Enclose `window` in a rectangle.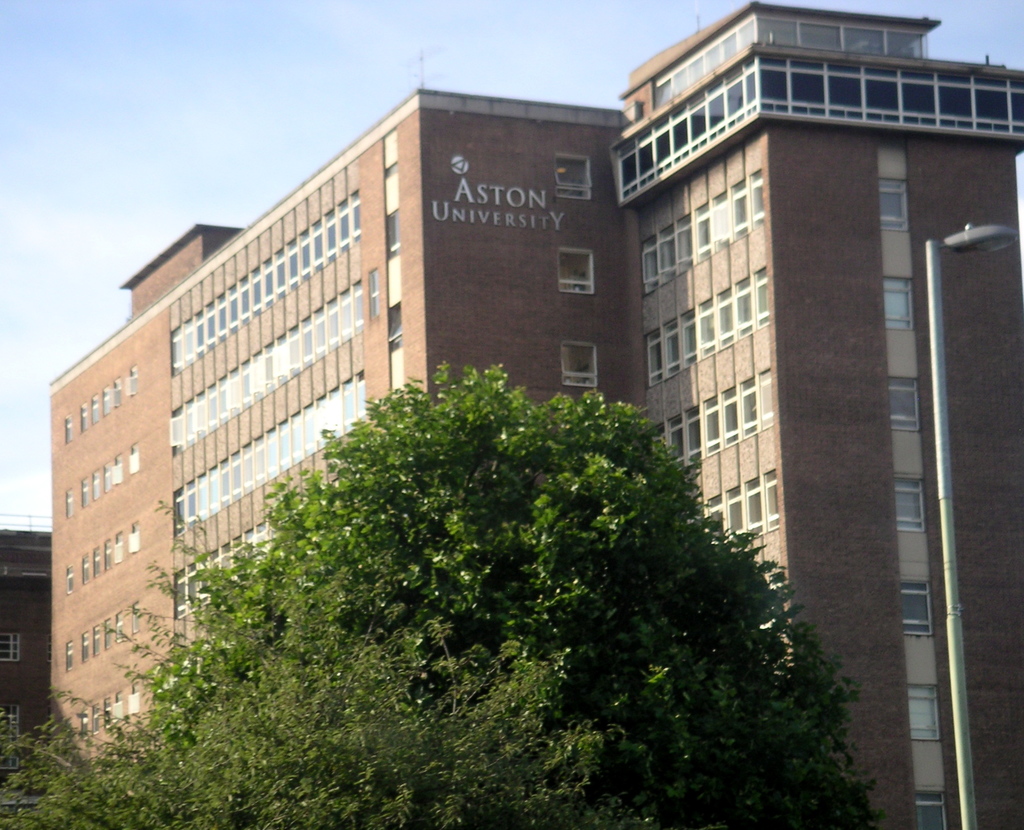
bbox(77, 476, 87, 506).
